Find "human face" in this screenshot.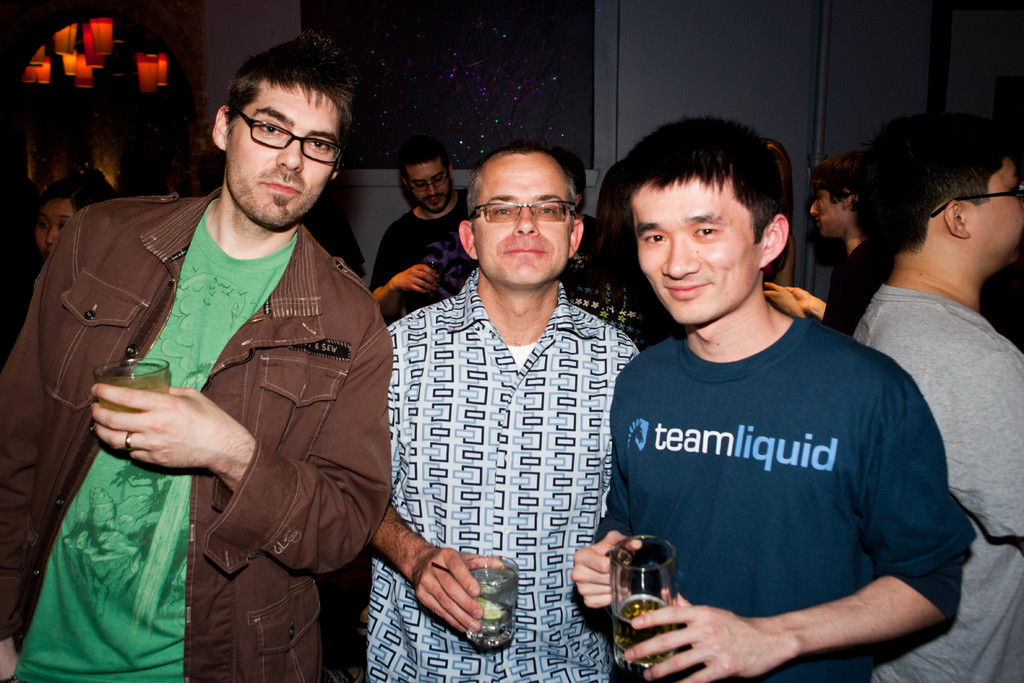
The bounding box for "human face" is [471,153,579,283].
